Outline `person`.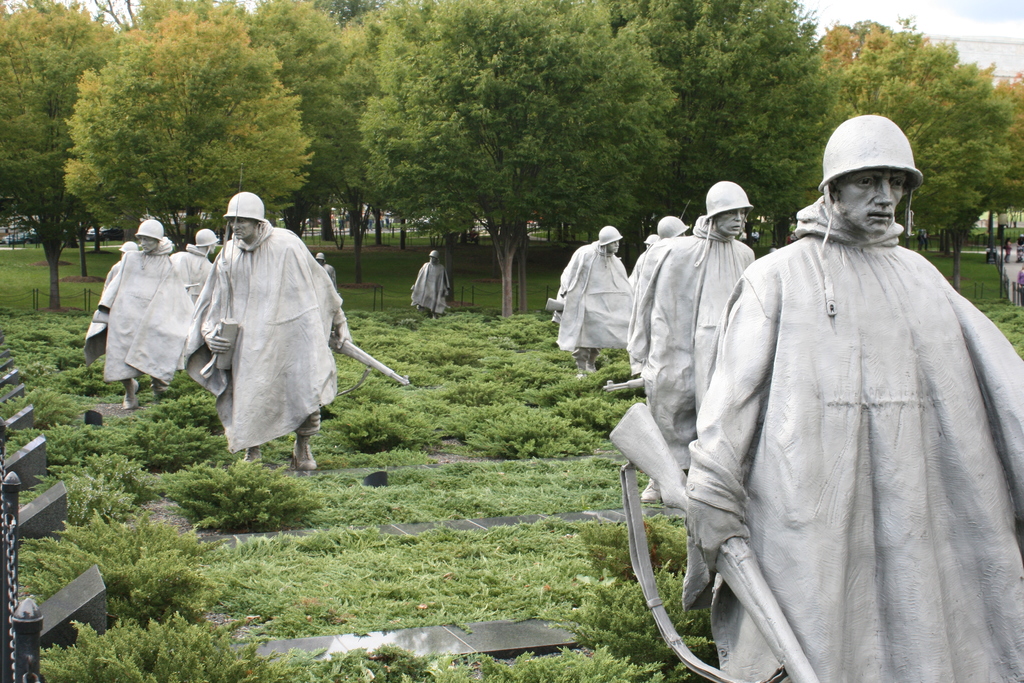
Outline: 316 251 339 290.
